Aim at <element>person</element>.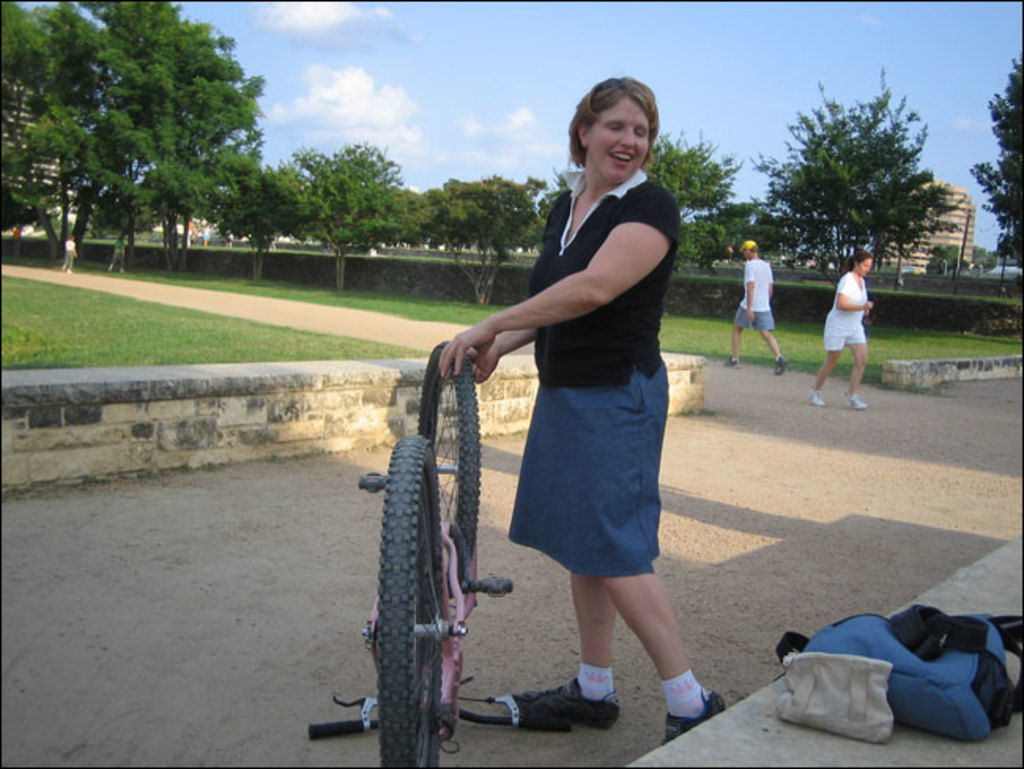
Aimed at rect(731, 236, 783, 378).
